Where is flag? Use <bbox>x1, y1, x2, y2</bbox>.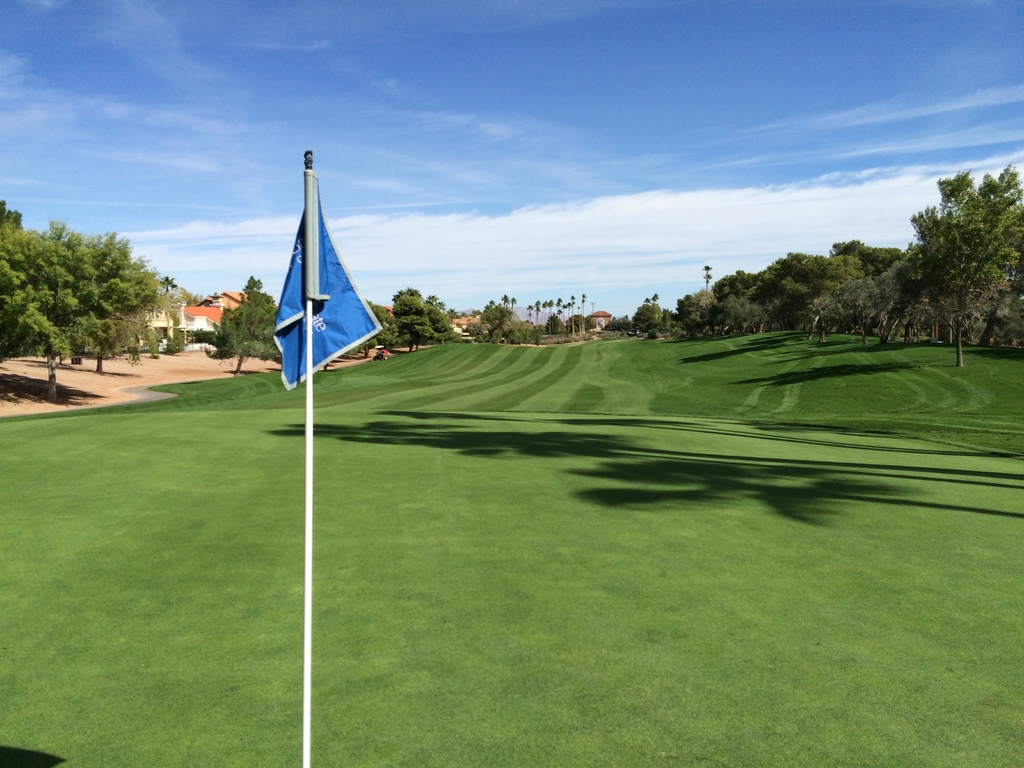
<bbox>274, 177, 387, 391</bbox>.
